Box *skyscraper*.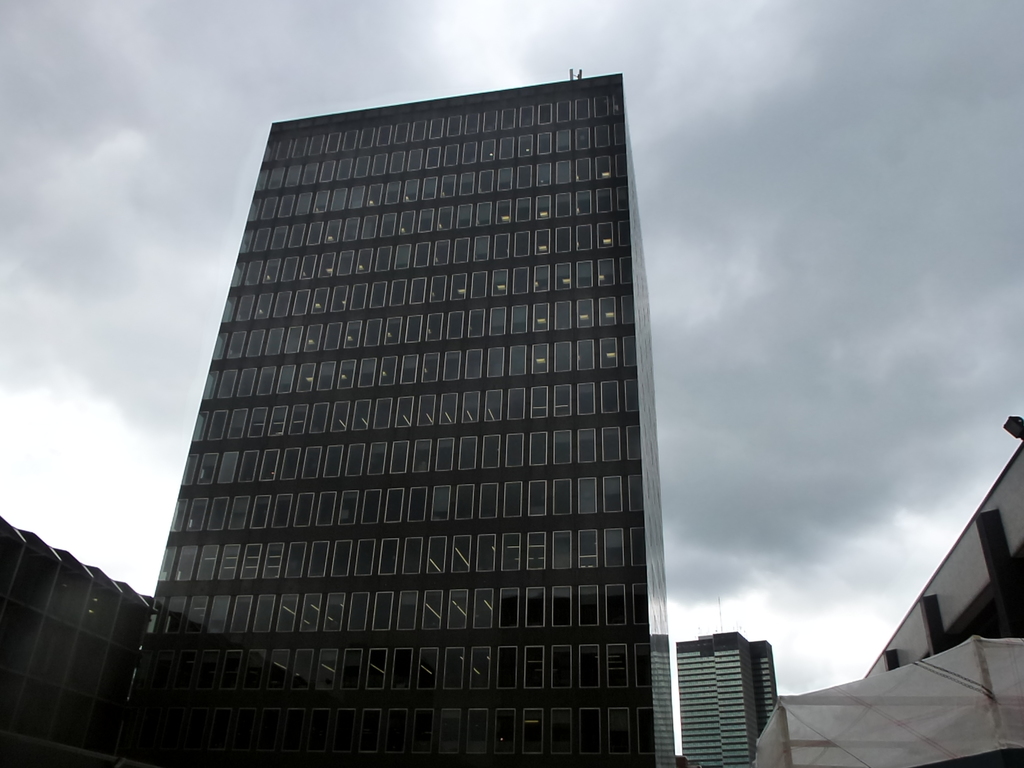
bbox(90, 81, 722, 747).
